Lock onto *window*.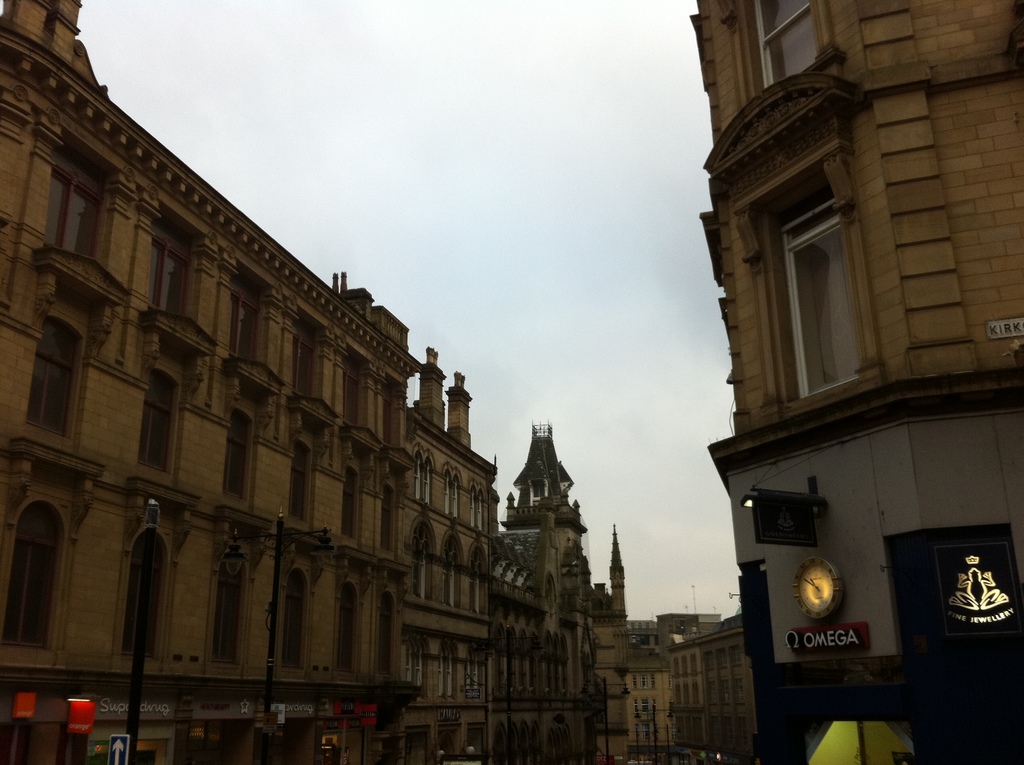
Locked: (x1=679, y1=654, x2=692, y2=675).
